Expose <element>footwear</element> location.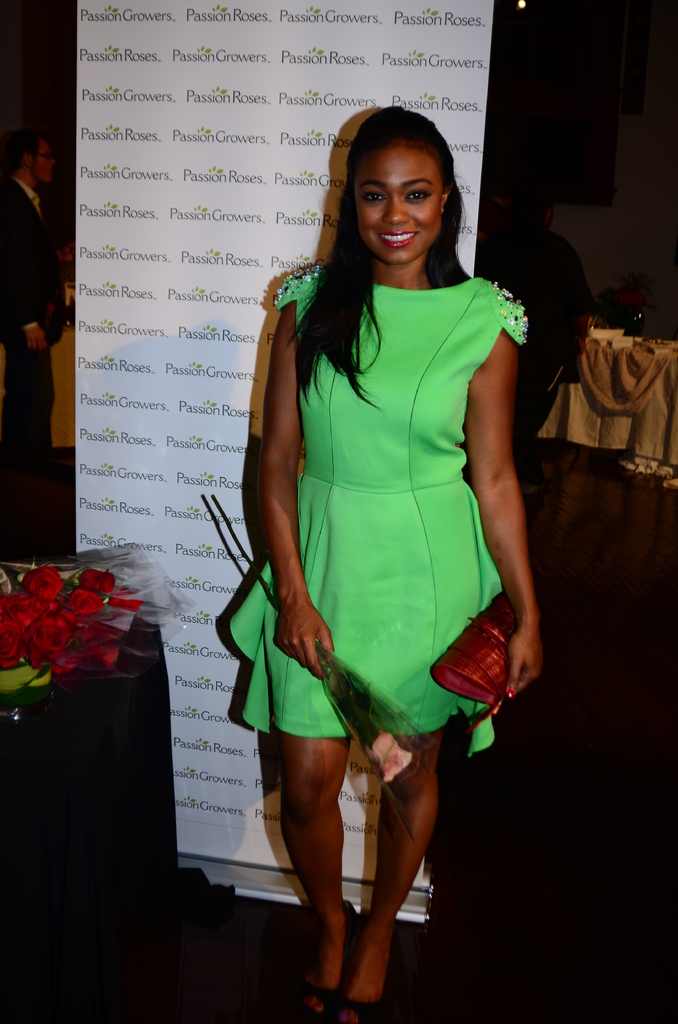
Exposed at detection(341, 994, 389, 1023).
